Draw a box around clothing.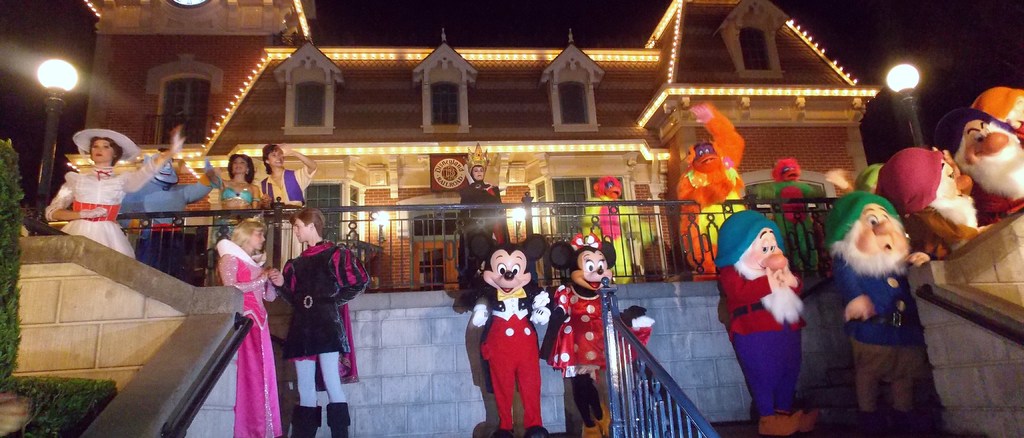
908,206,980,264.
